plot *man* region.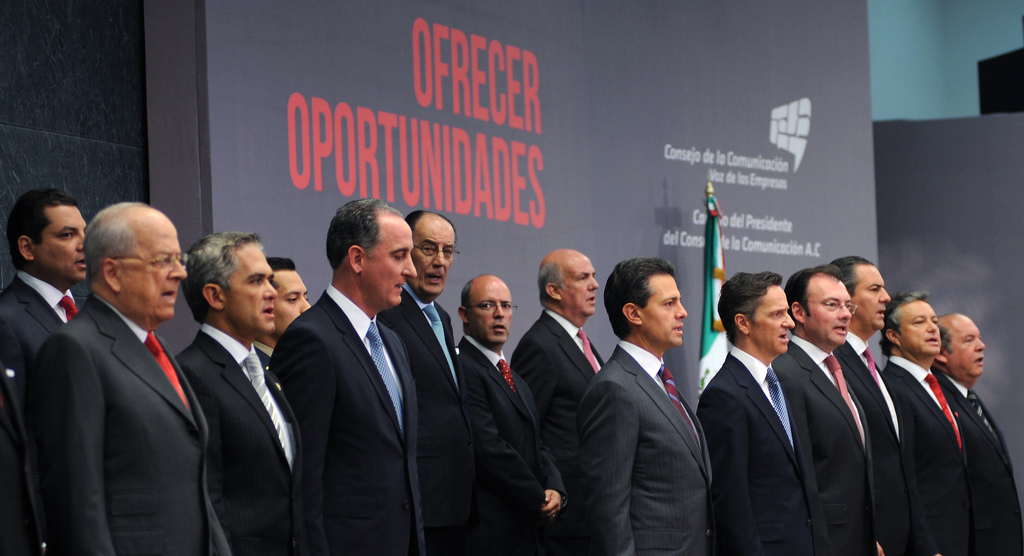
Plotted at <region>381, 210, 481, 555</region>.
